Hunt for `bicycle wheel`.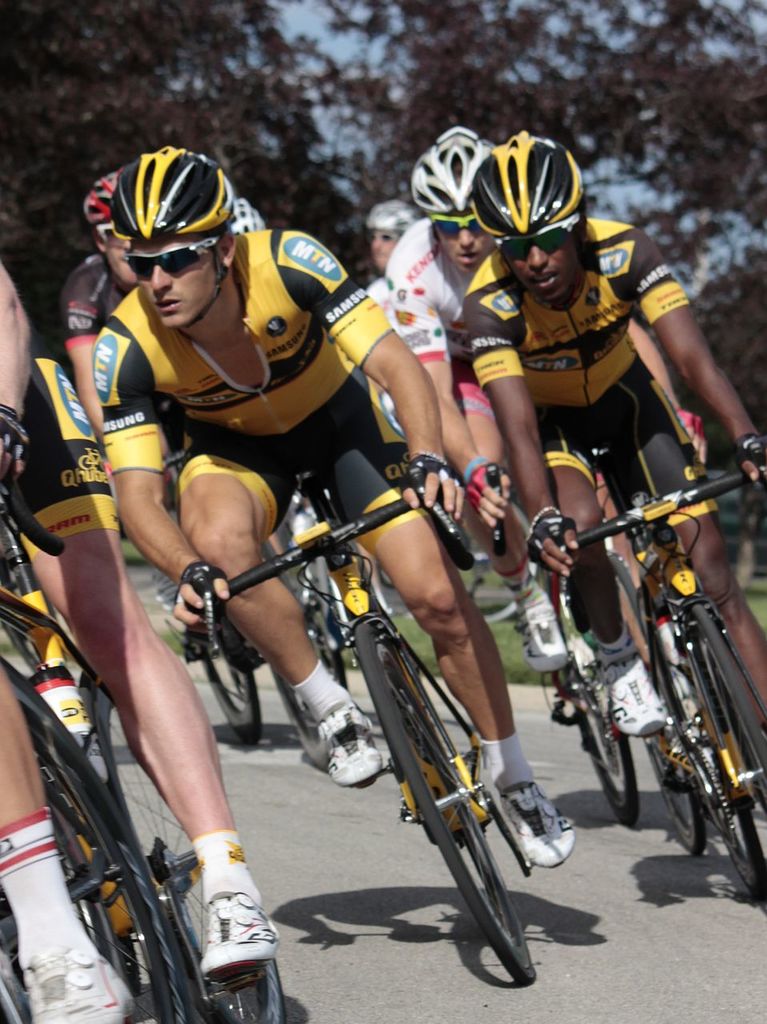
Hunted down at (left=684, top=603, right=766, bottom=810).
